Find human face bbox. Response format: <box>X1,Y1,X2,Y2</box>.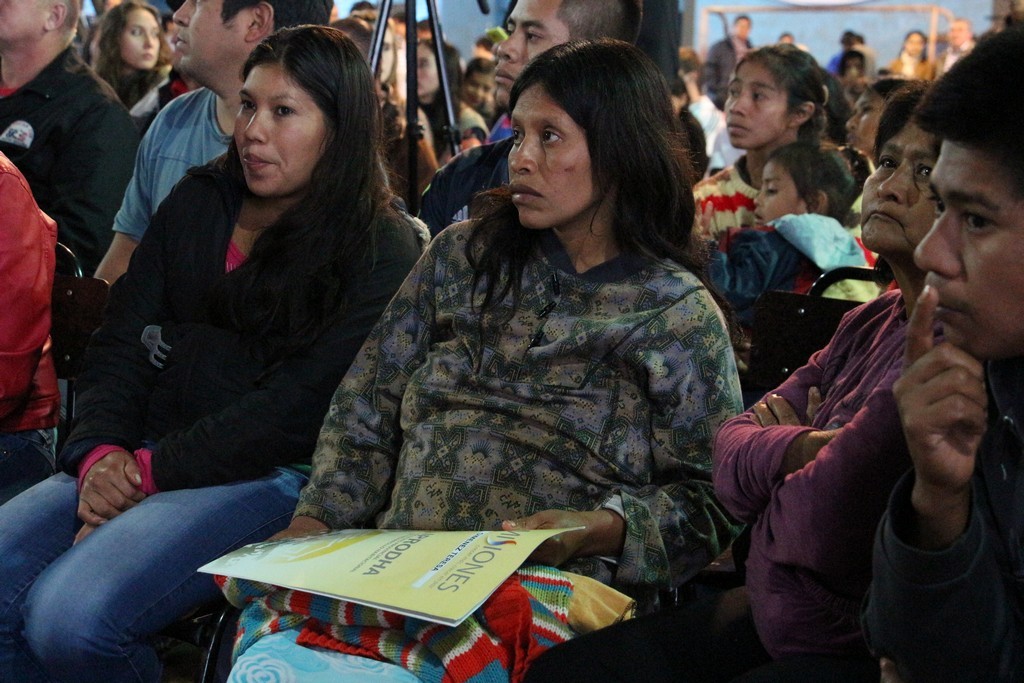
<box>727,58,784,150</box>.
